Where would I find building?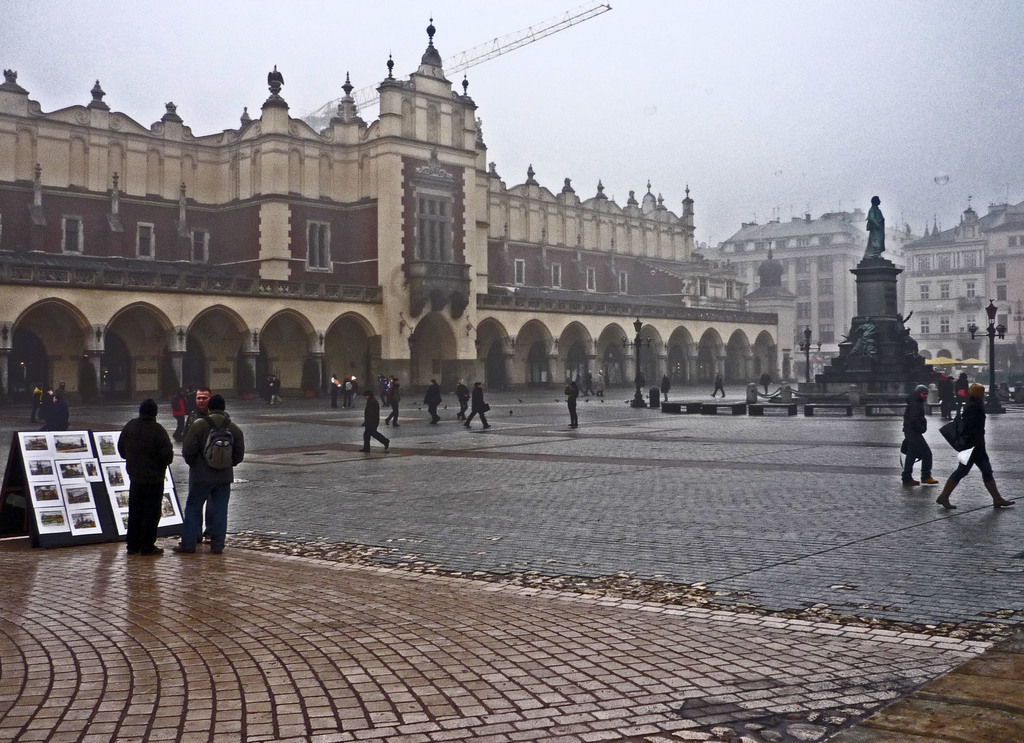
At x1=902 y1=212 x2=982 y2=358.
